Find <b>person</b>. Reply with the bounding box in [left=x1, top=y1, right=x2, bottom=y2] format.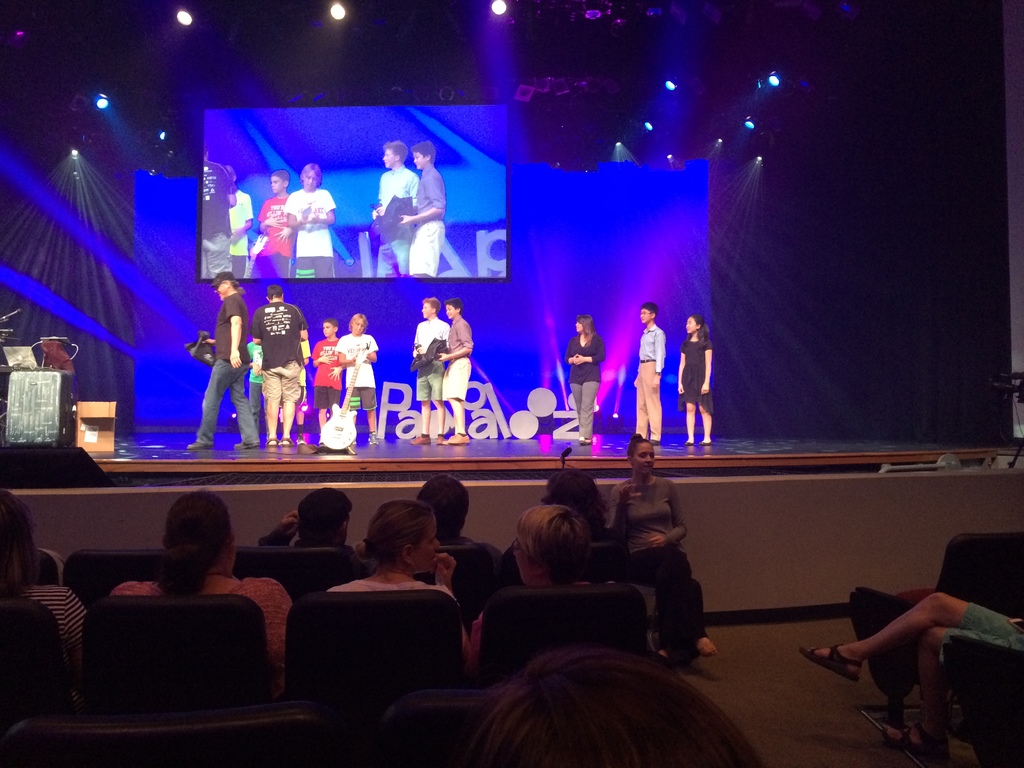
[left=360, top=147, right=413, bottom=278].
